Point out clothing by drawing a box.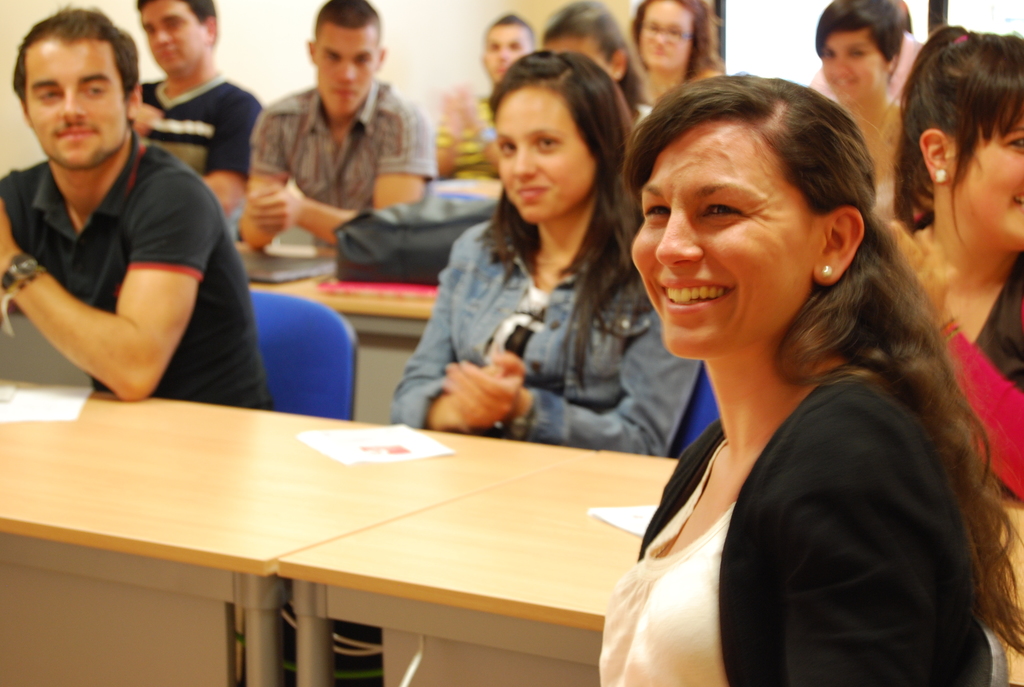
(left=389, top=216, right=699, bottom=453).
